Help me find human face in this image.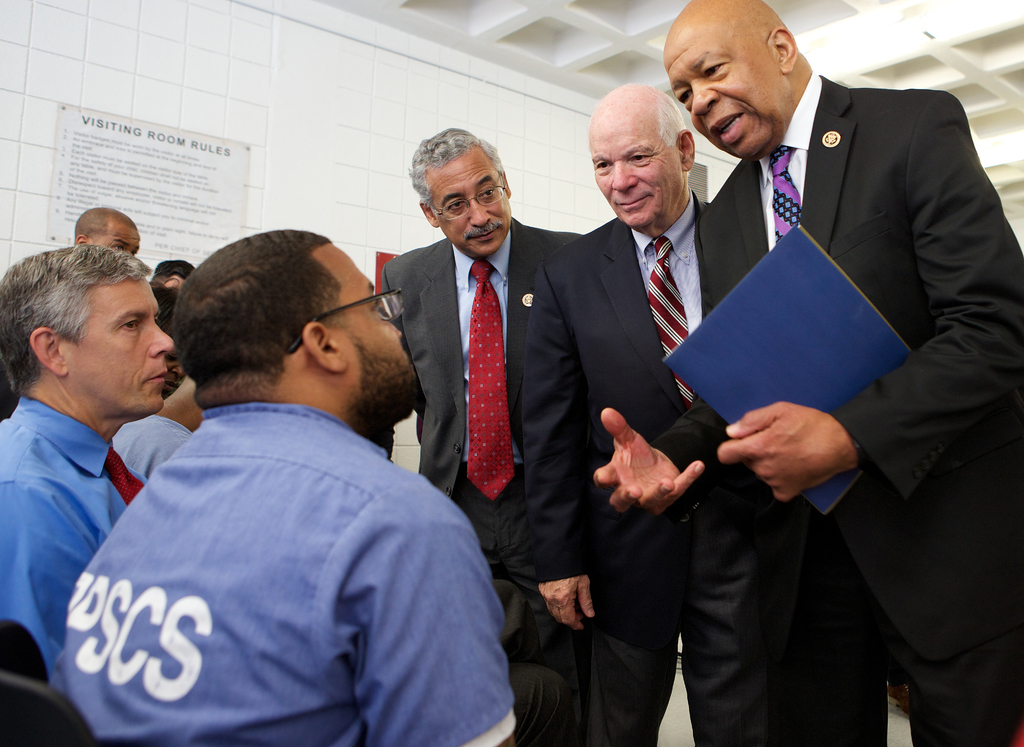
Found it: [596, 106, 687, 233].
